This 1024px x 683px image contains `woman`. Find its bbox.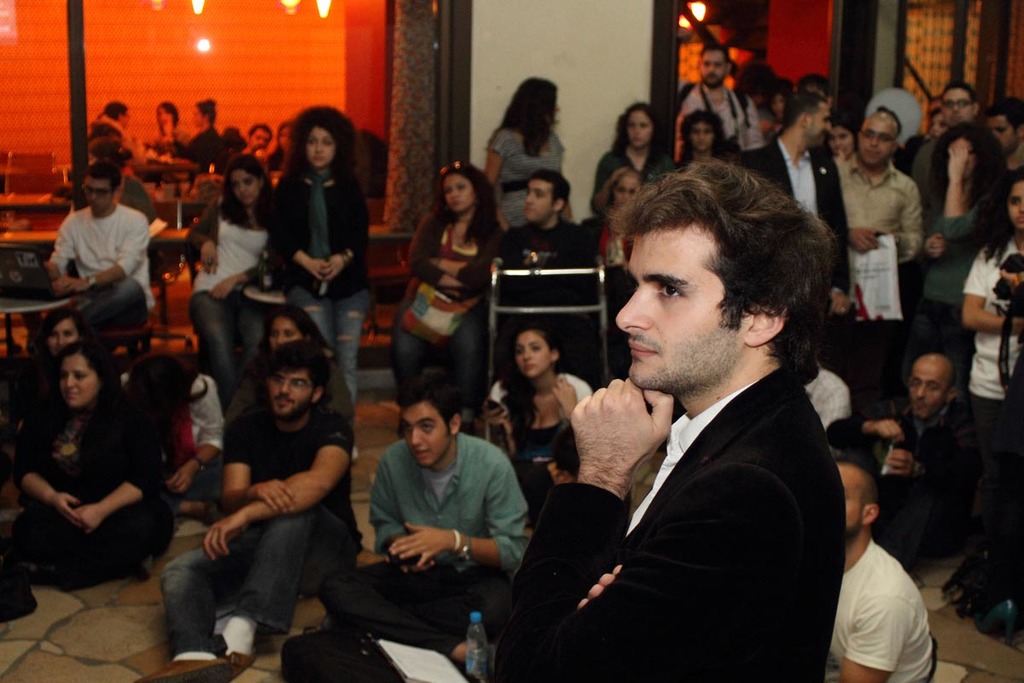
(387,159,511,428).
